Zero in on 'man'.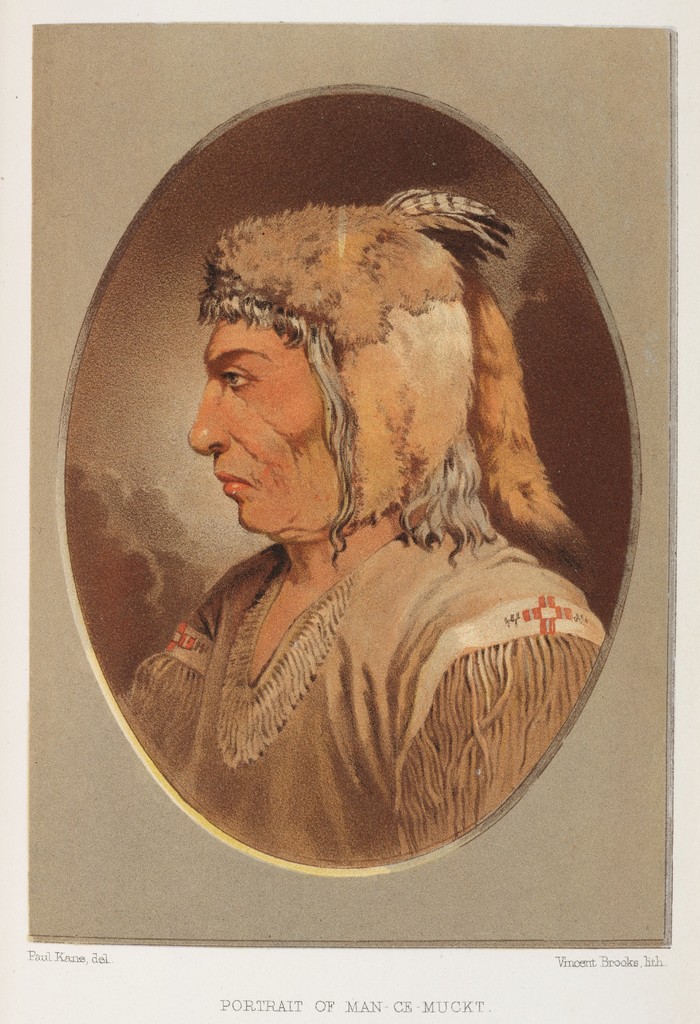
Zeroed in: pyautogui.locateOnScreen(108, 183, 616, 861).
